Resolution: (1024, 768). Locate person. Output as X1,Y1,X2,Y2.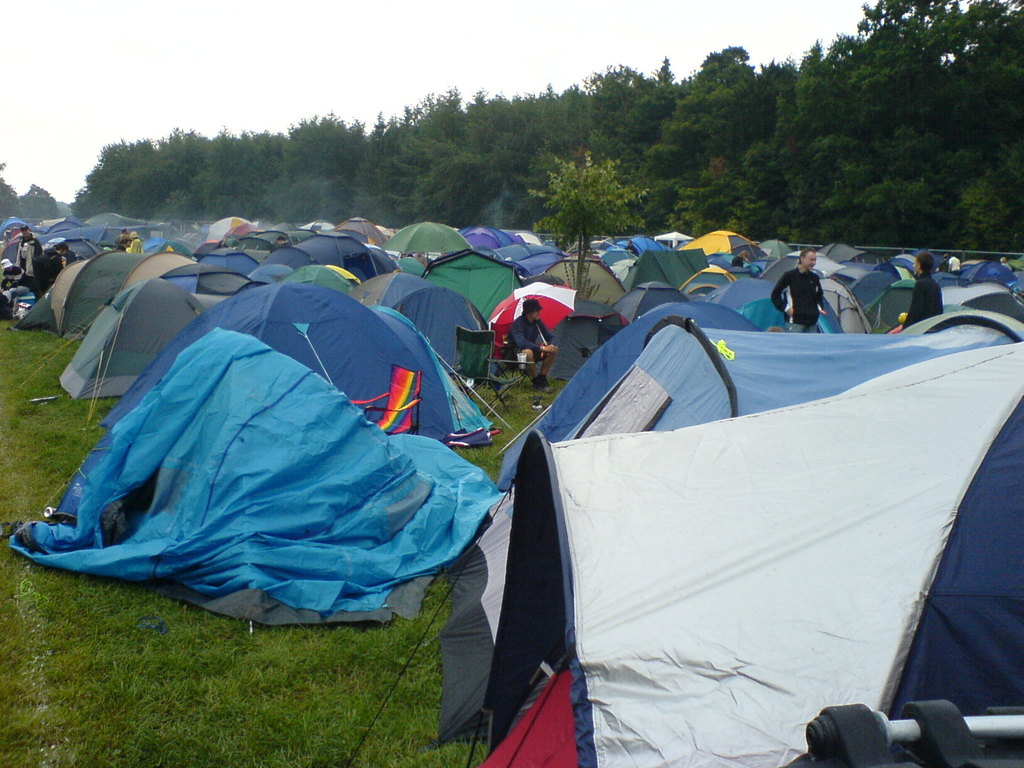
729,248,754,276.
